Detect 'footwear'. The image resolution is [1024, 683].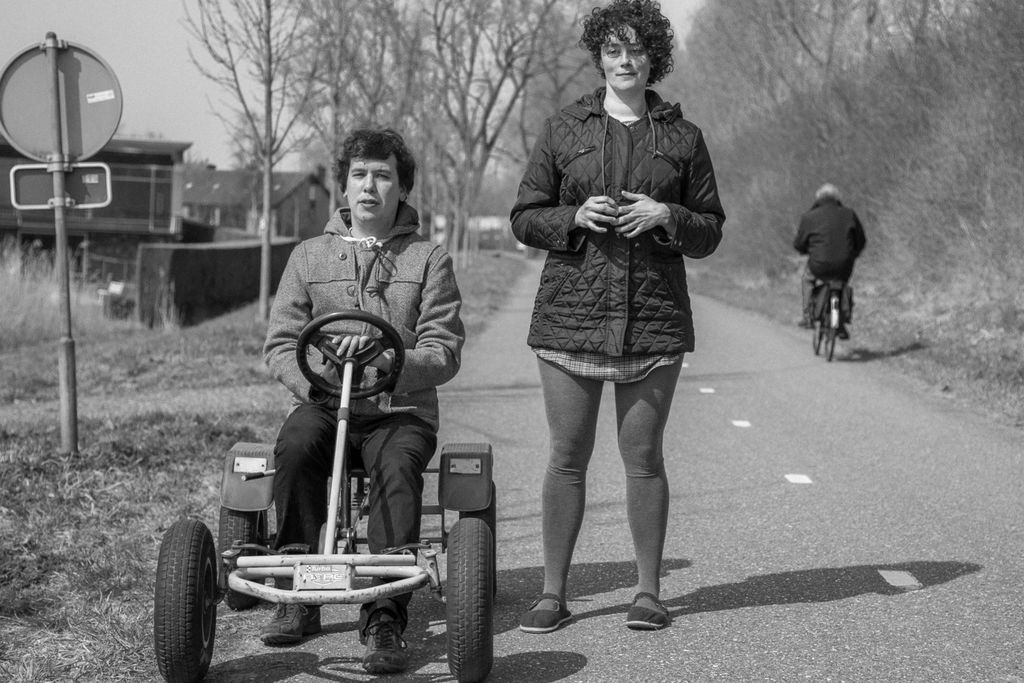
<region>803, 315, 813, 330</region>.
